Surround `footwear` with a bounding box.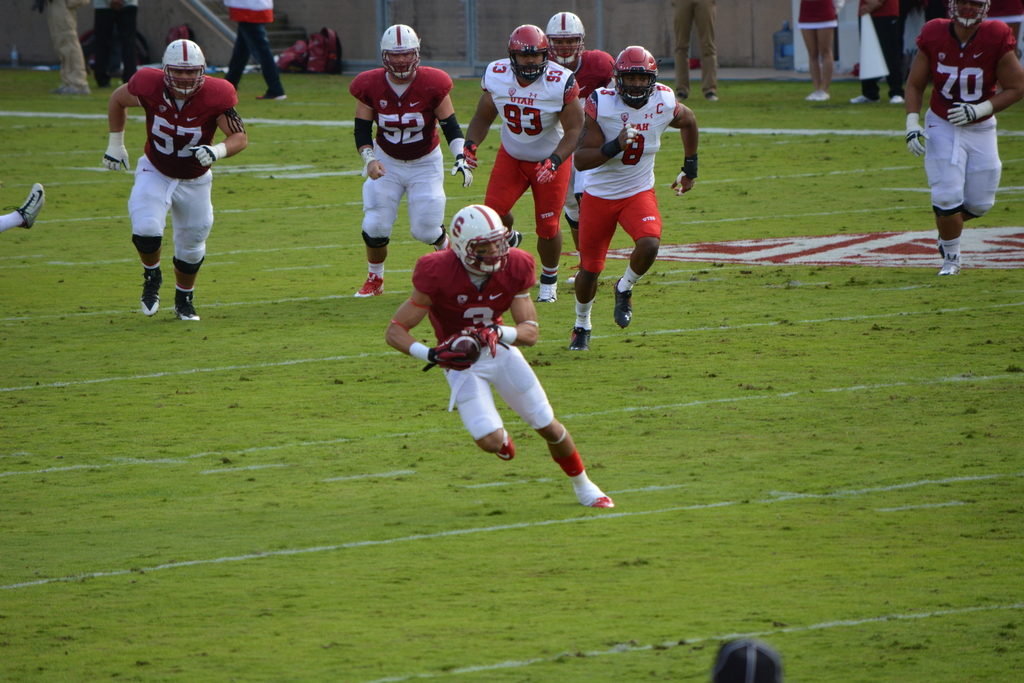
rect(10, 178, 47, 229).
